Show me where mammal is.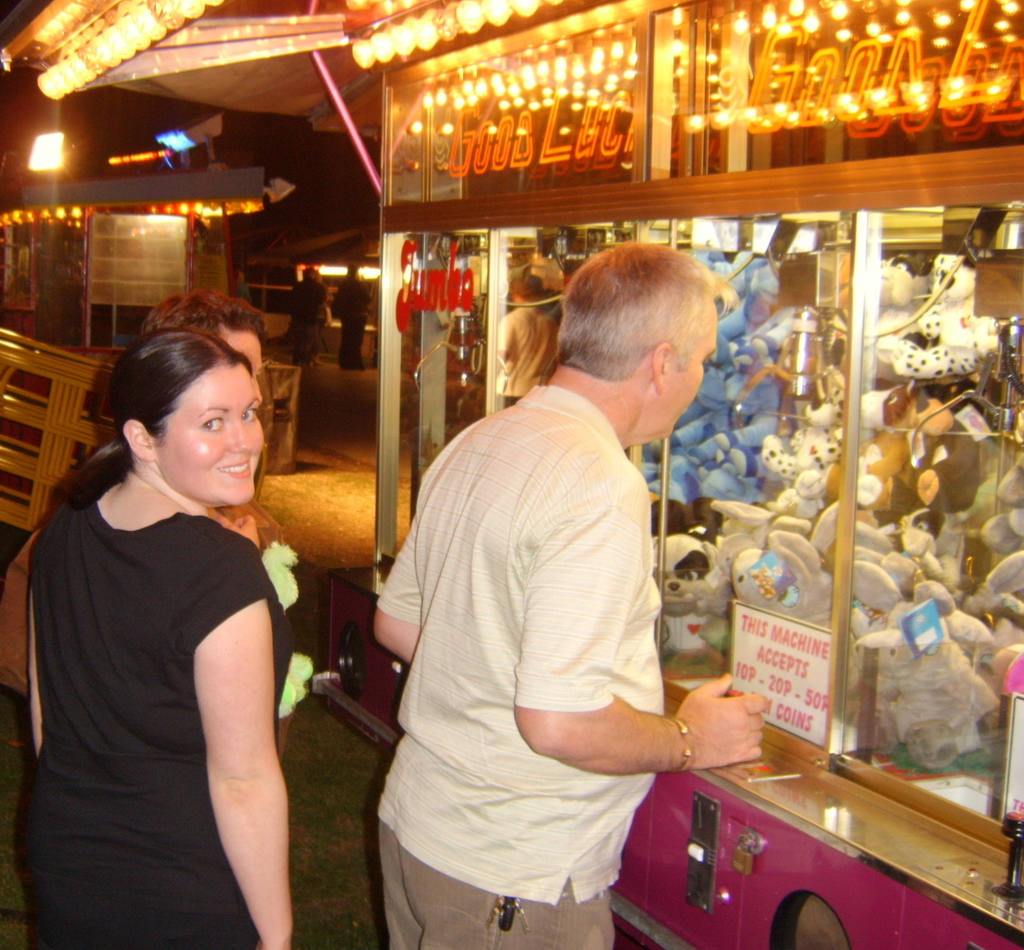
mammal is at box=[139, 283, 264, 551].
